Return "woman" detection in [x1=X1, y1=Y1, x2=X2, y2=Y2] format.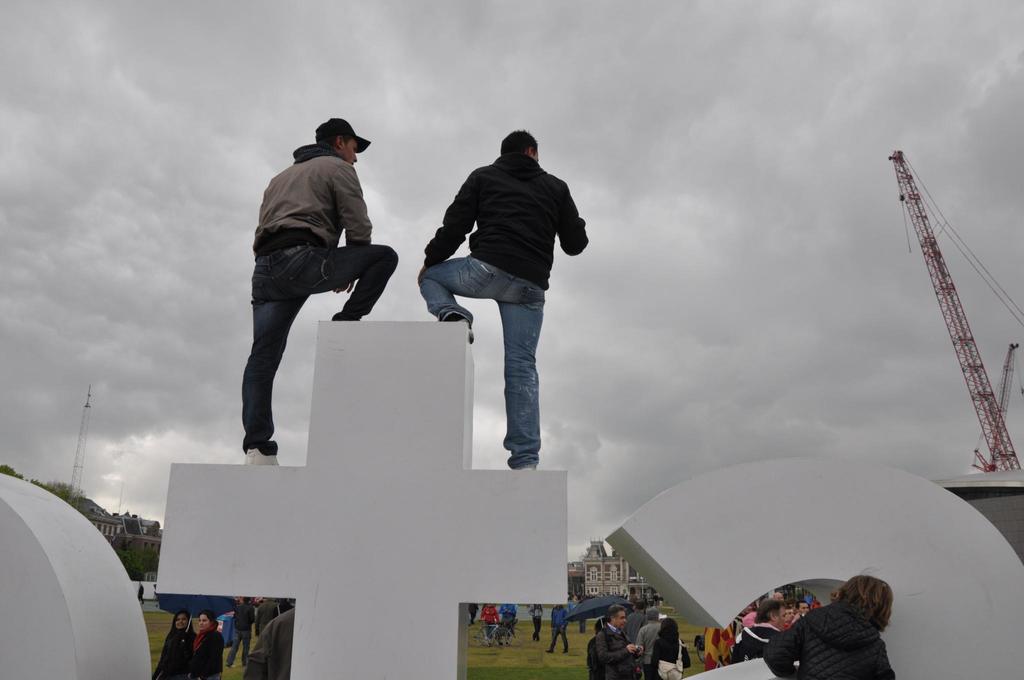
[x1=152, y1=605, x2=200, y2=679].
